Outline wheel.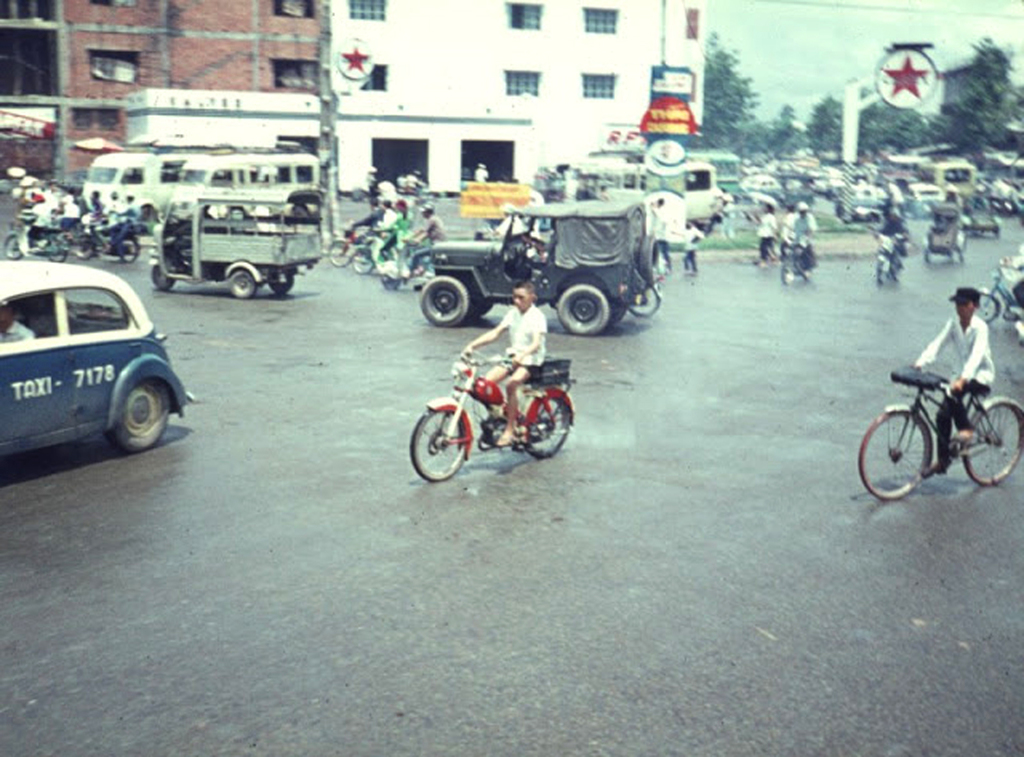
Outline: x1=149 y1=262 x2=177 y2=289.
